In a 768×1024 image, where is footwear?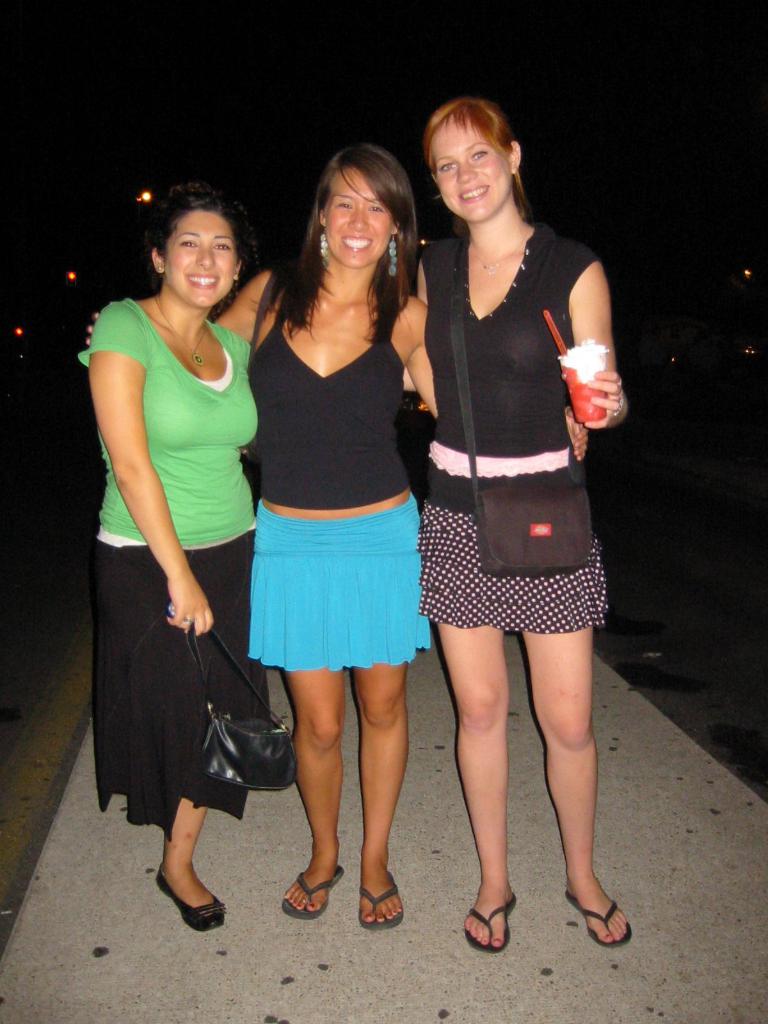
[464, 894, 516, 955].
